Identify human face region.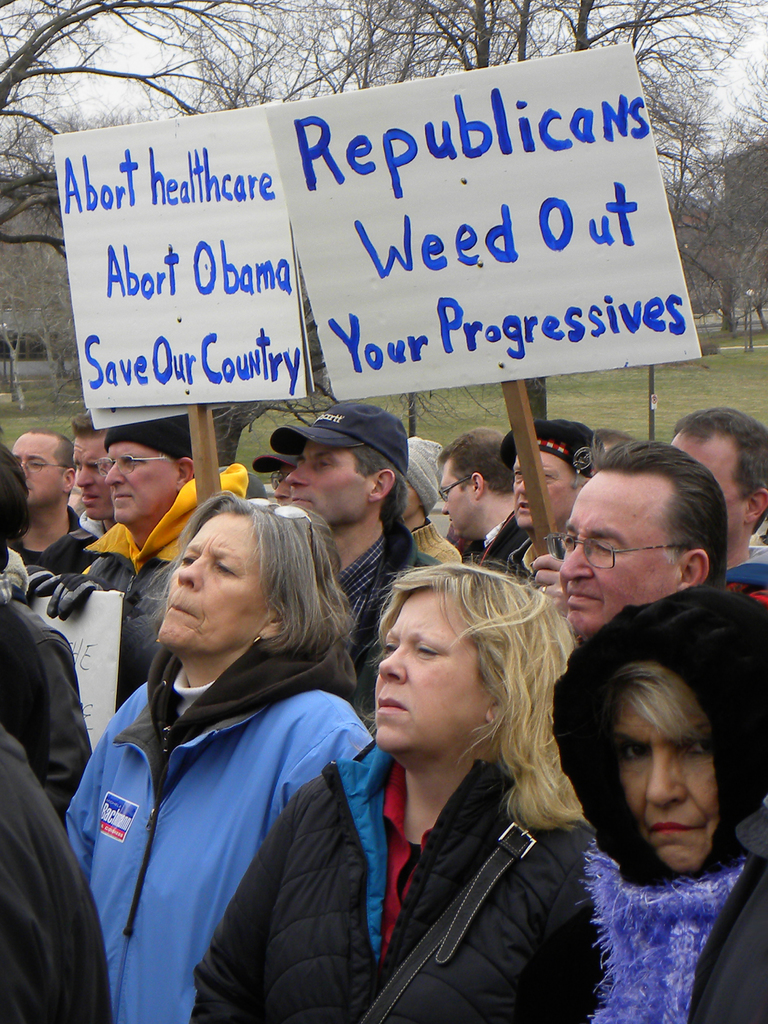
Region: {"x1": 274, "y1": 470, "x2": 293, "y2": 500}.
